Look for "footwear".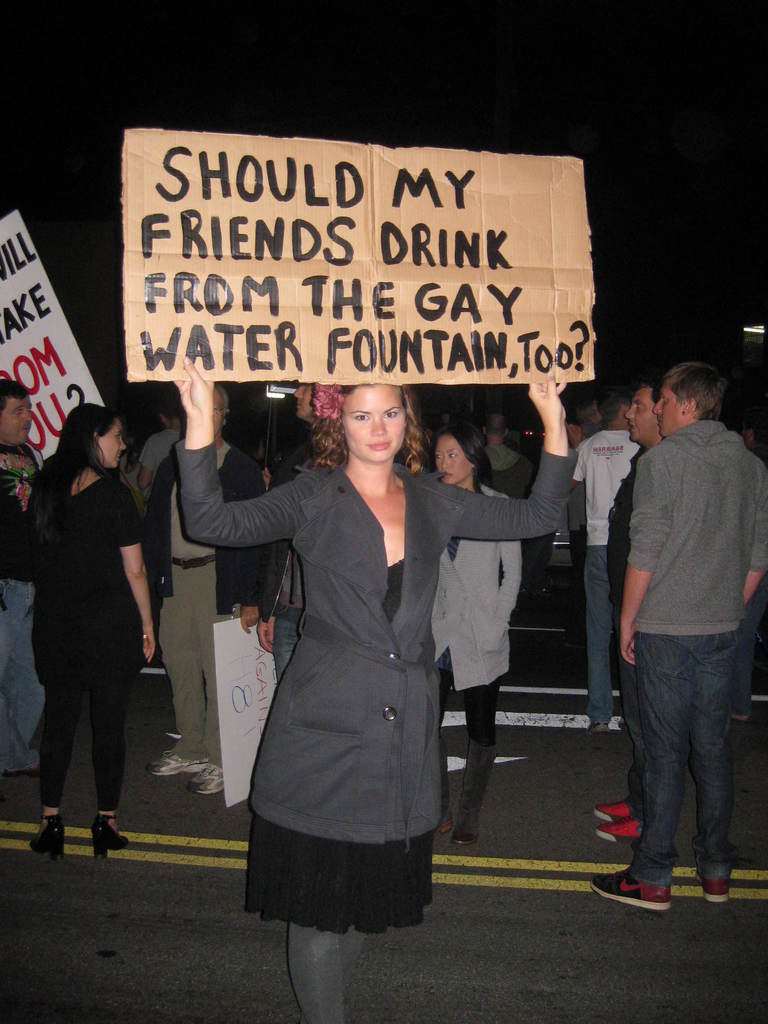
Found: detection(35, 812, 84, 861).
